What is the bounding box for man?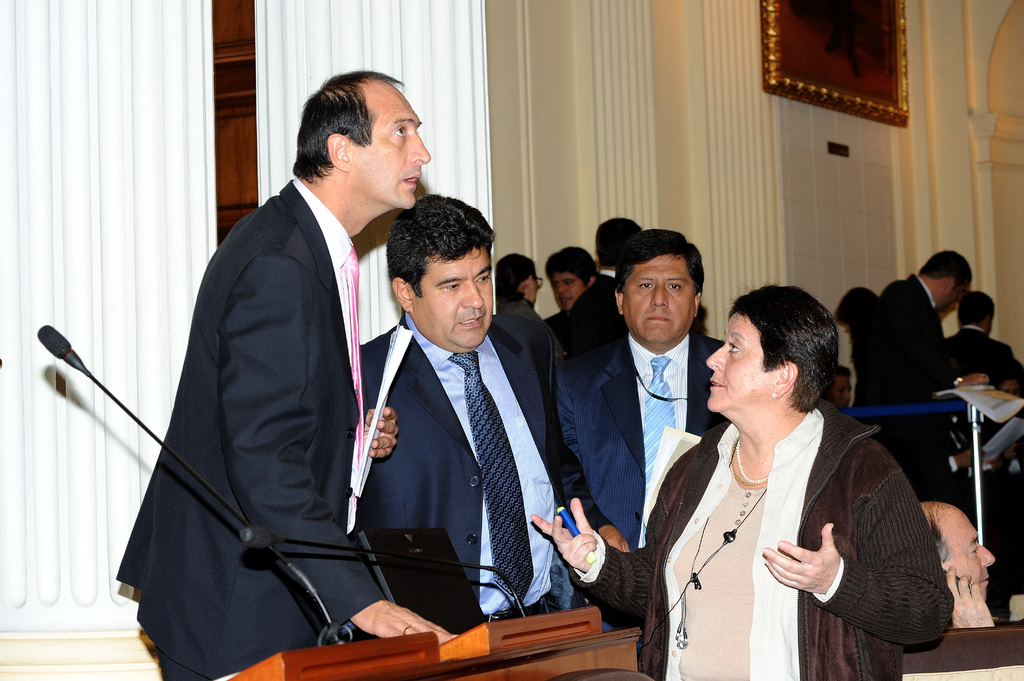
box=[118, 67, 437, 664].
